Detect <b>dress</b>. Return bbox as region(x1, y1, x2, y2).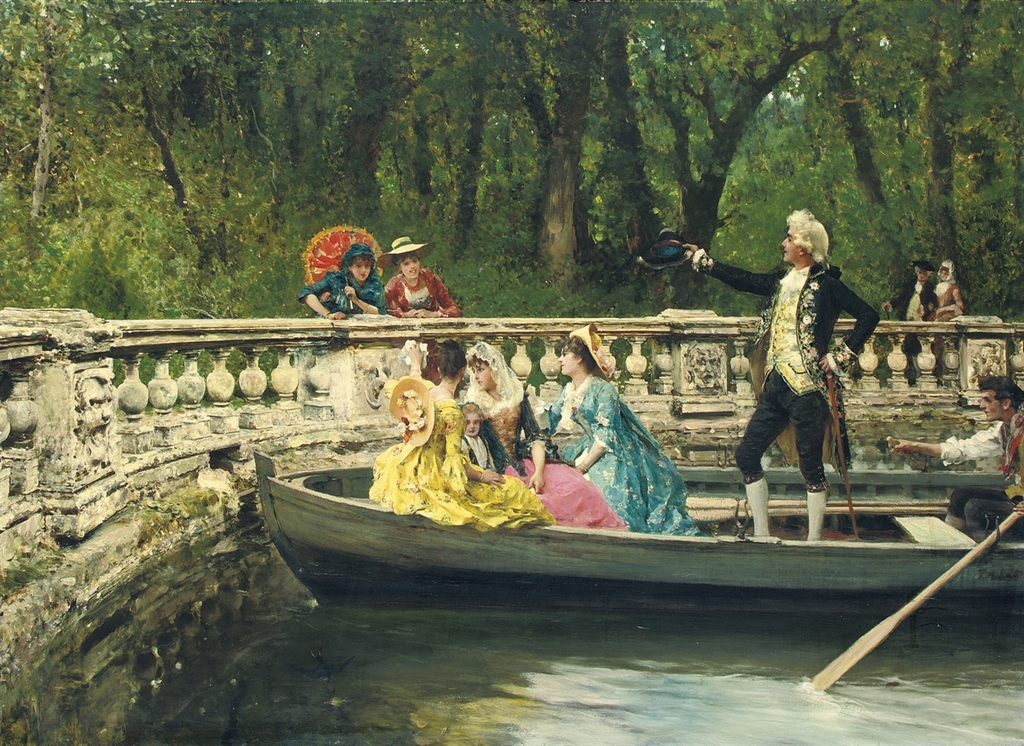
region(305, 263, 387, 342).
